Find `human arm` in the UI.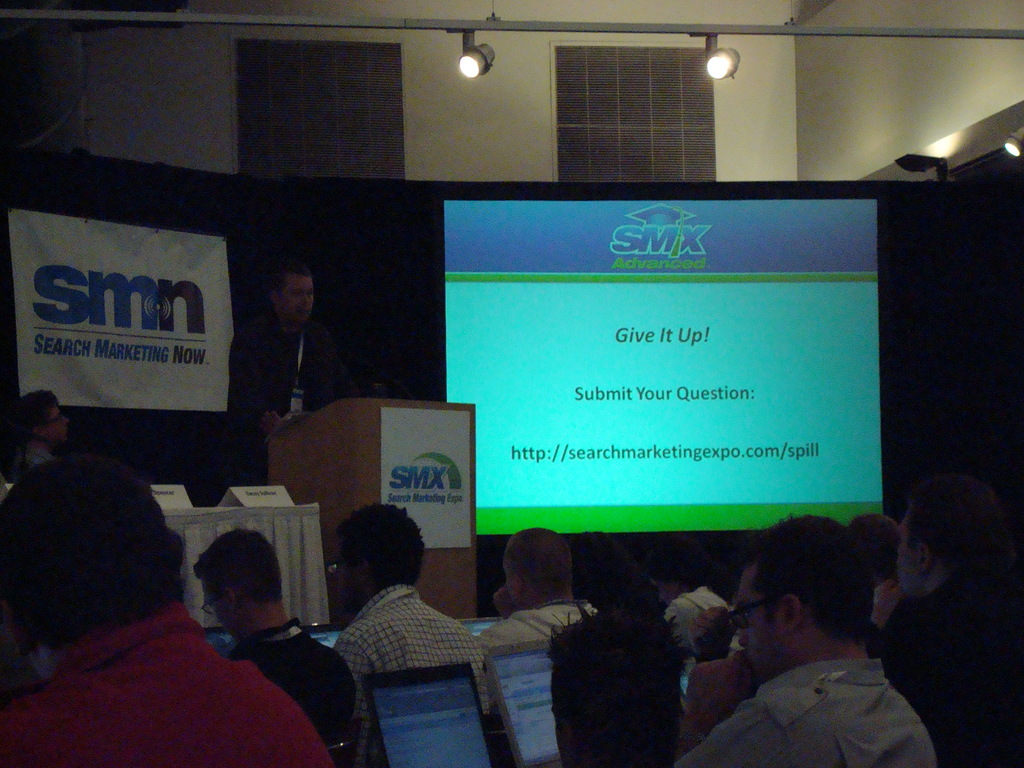
UI element at box(331, 625, 380, 765).
